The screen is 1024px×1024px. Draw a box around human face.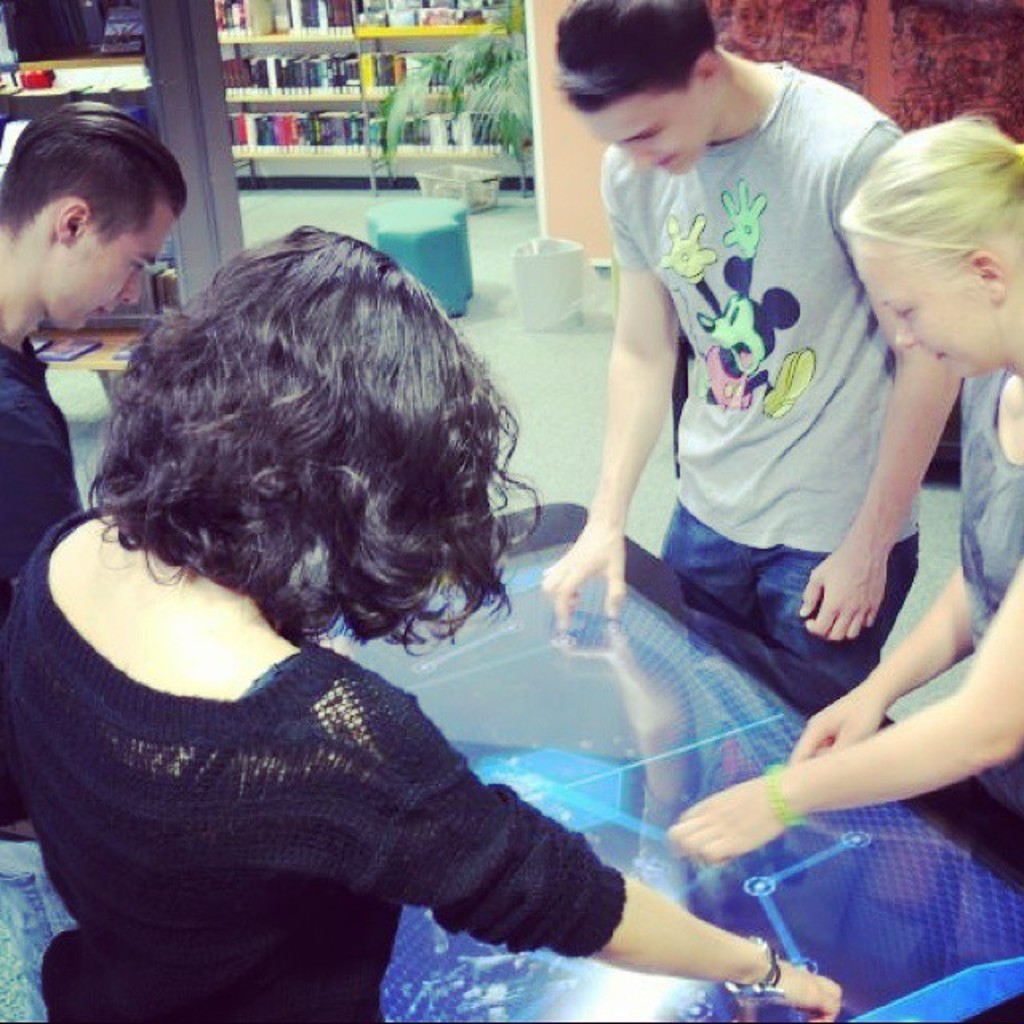
858,243,1003,381.
